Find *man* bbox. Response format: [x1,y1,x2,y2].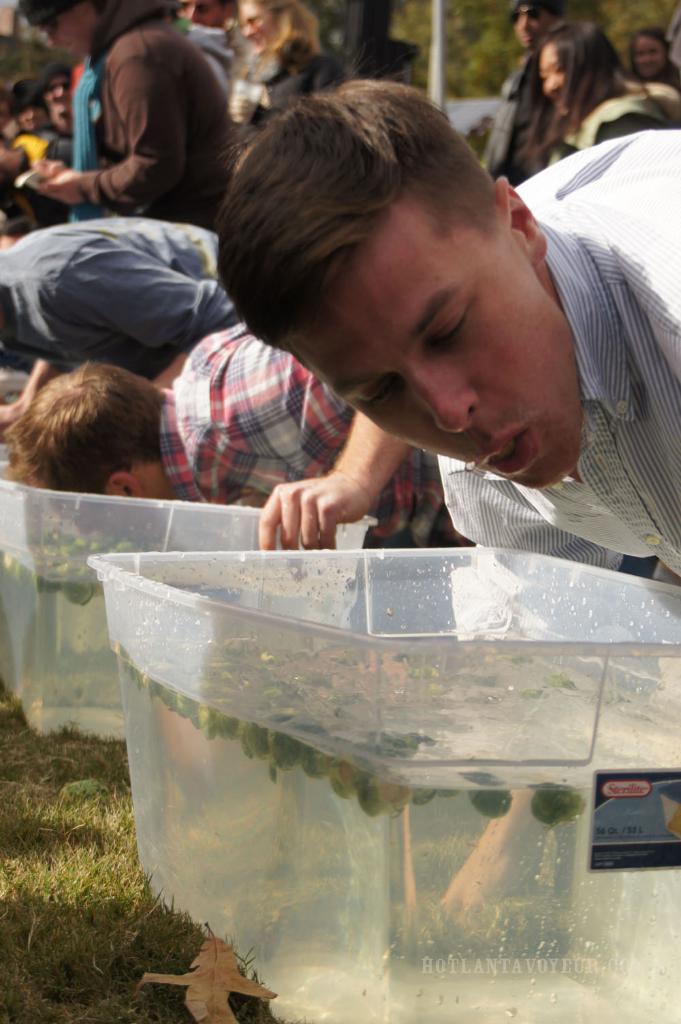
[197,80,590,546].
